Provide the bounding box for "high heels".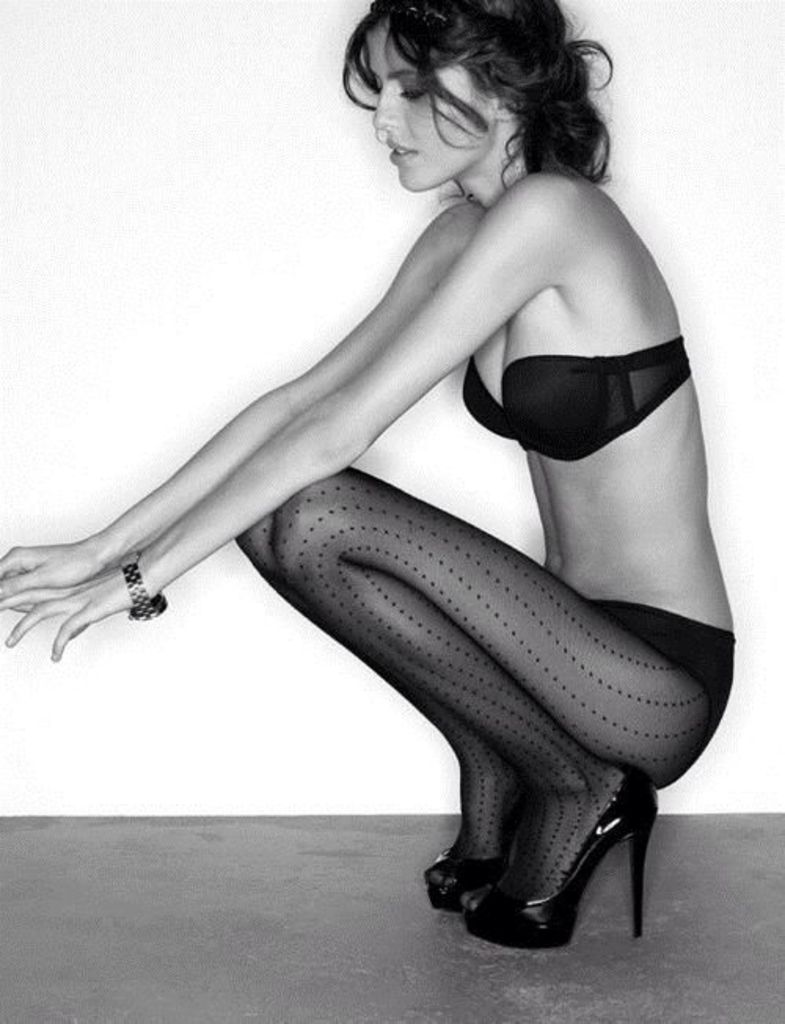
pyautogui.locateOnScreen(463, 760, 661, 952).
